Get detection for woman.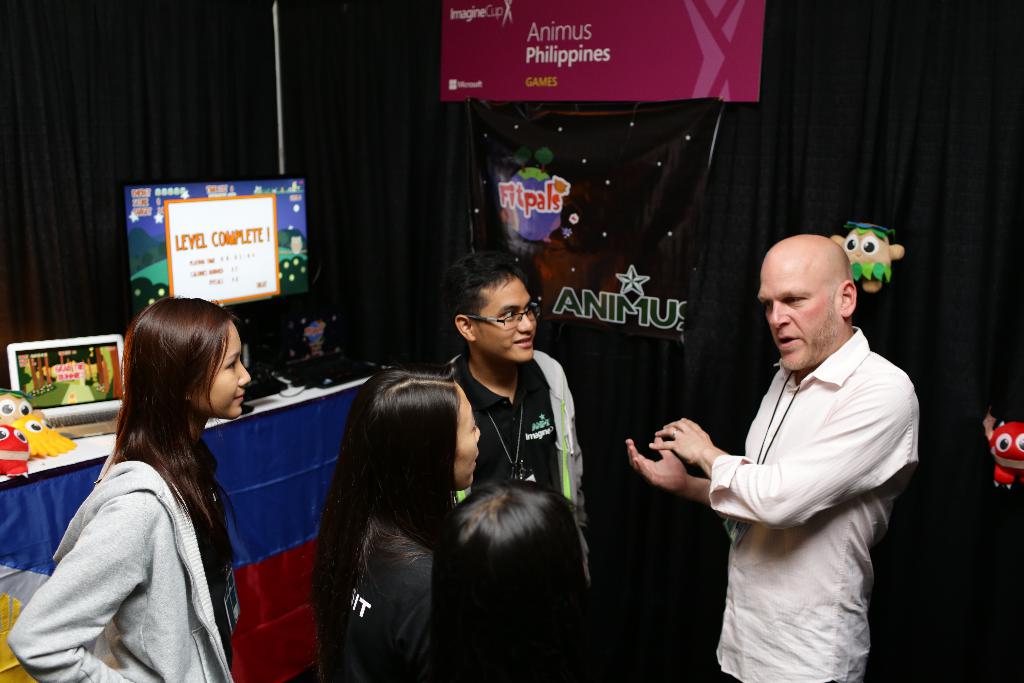
Detection: left=316, top=370, right=485, bottom=682.
